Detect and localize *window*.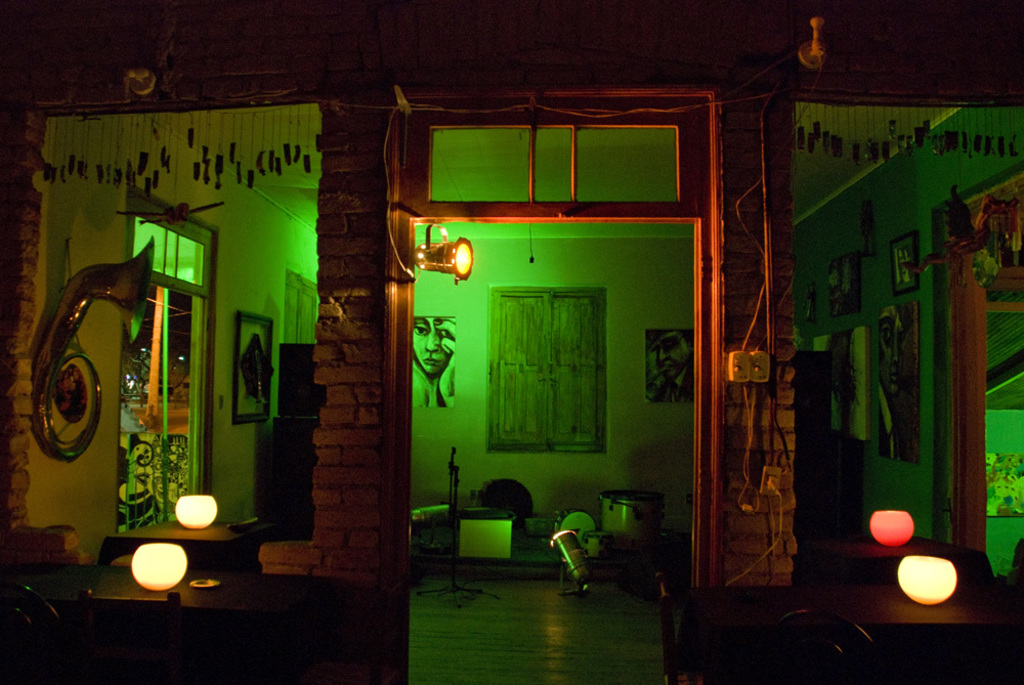
Localized at l=392, t=119, r=671, b=215.
